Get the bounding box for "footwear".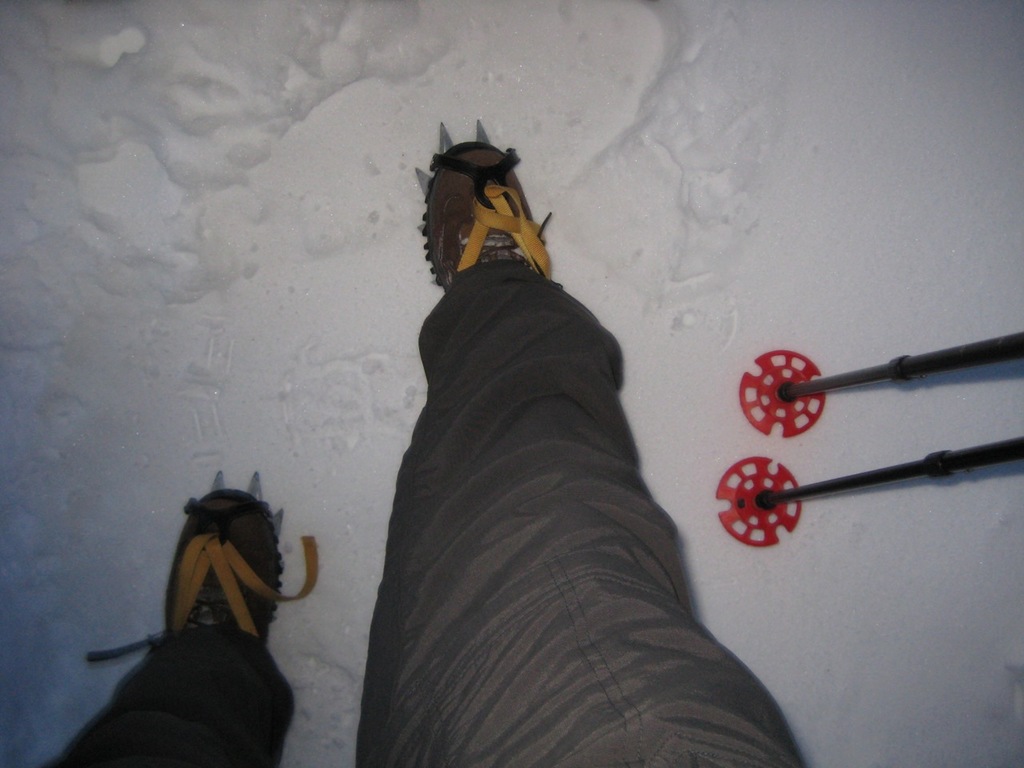
[x1=418, y1=122, x2=560, y2=293].
